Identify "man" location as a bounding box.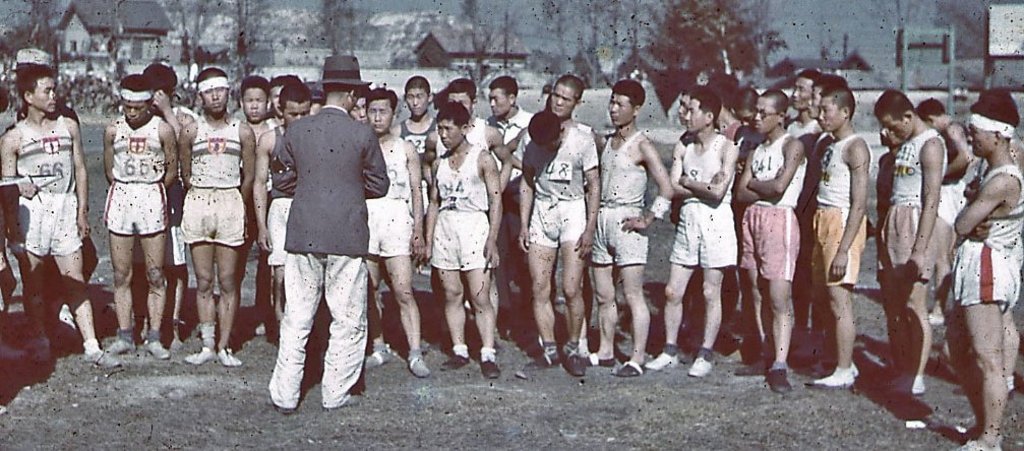
(958, 100, 1023, 450).
